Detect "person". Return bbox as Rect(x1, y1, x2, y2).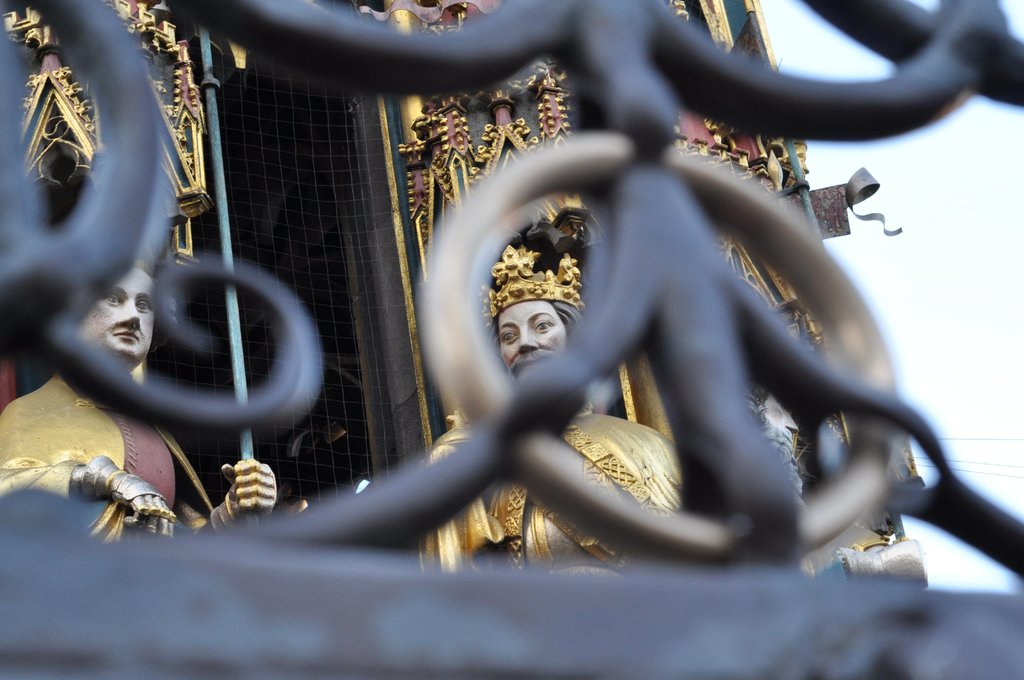
Rect(416, 229, 690, 565).
